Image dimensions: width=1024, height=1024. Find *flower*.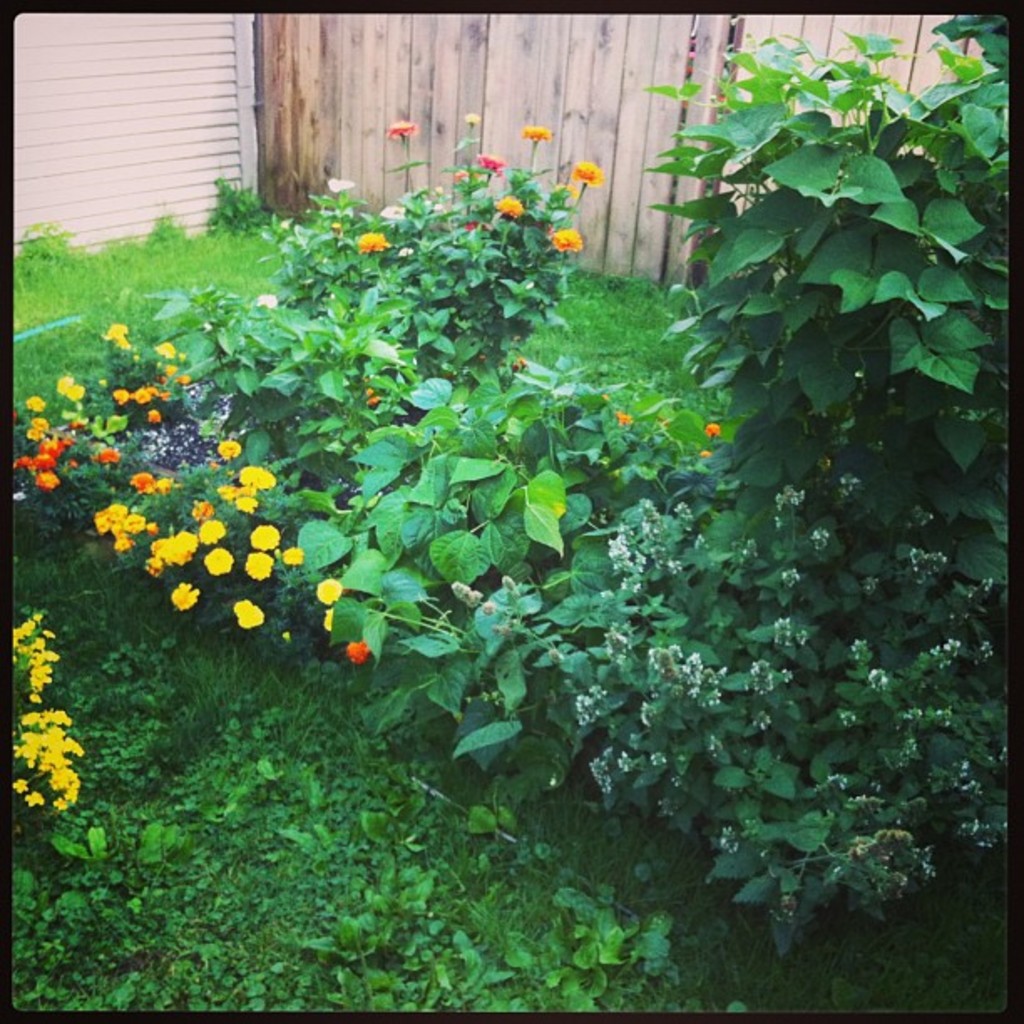
box(256, 293, 278, 305).
